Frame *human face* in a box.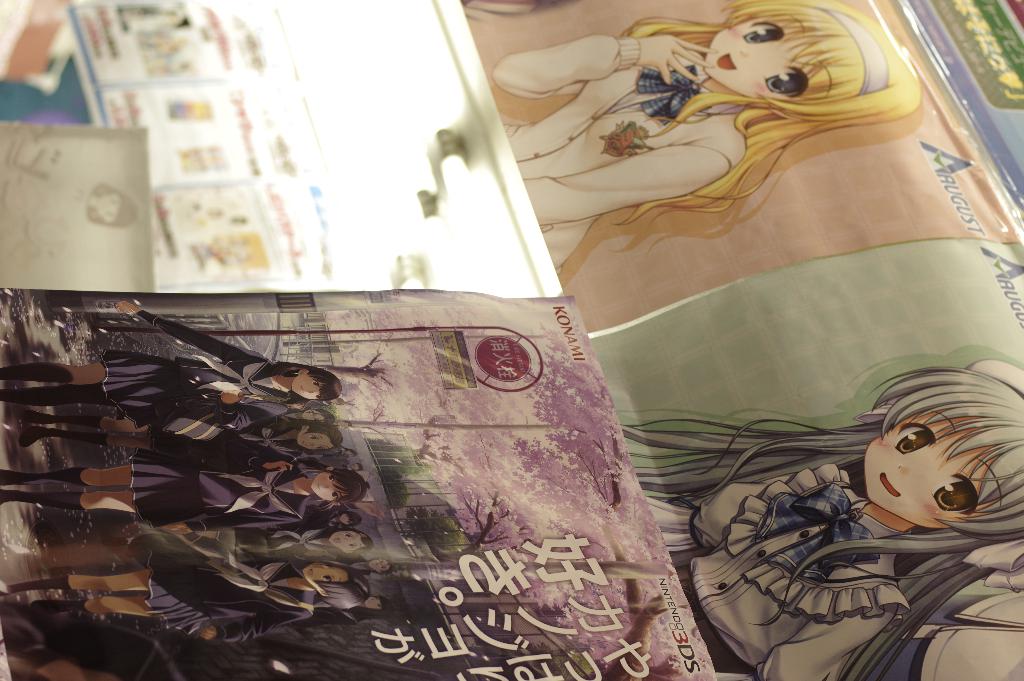
bbox(702, 16, 831, 106).
